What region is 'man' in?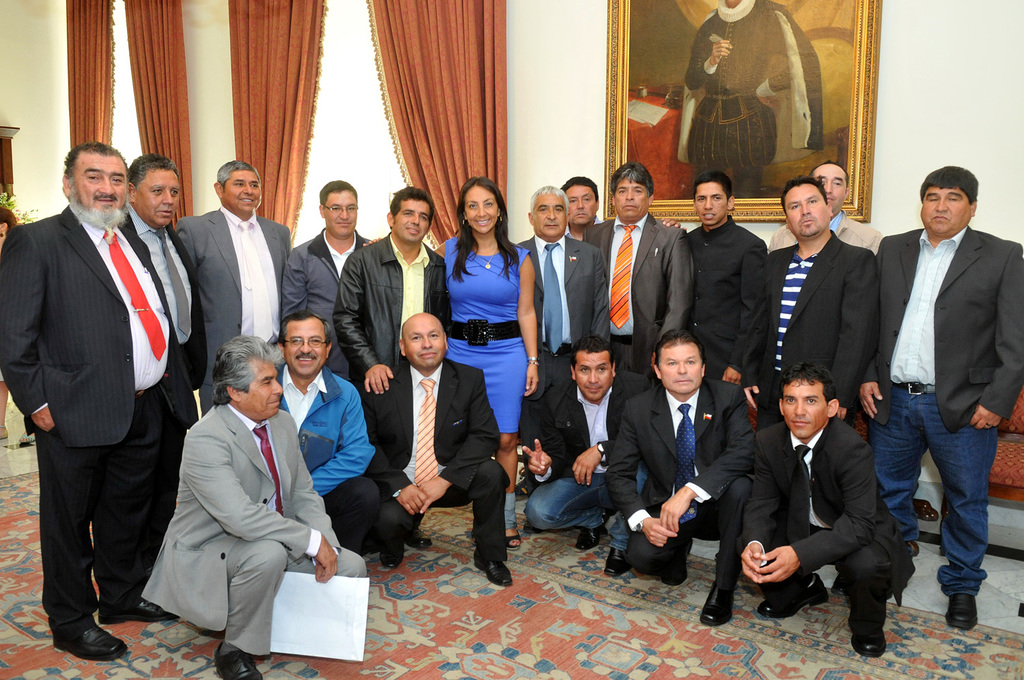
rect(855, 151, 1021, 617).
